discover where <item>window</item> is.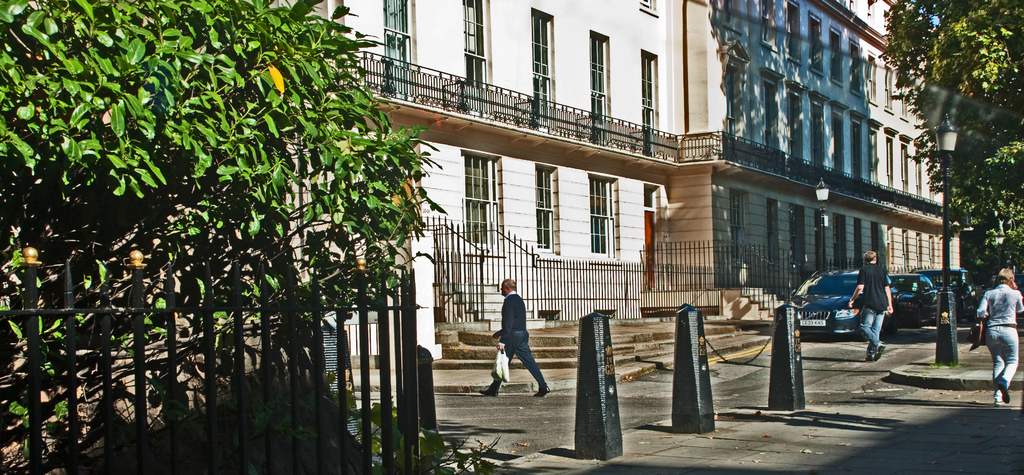
Discovered at <region>524, 161, 561, 254</region>.
